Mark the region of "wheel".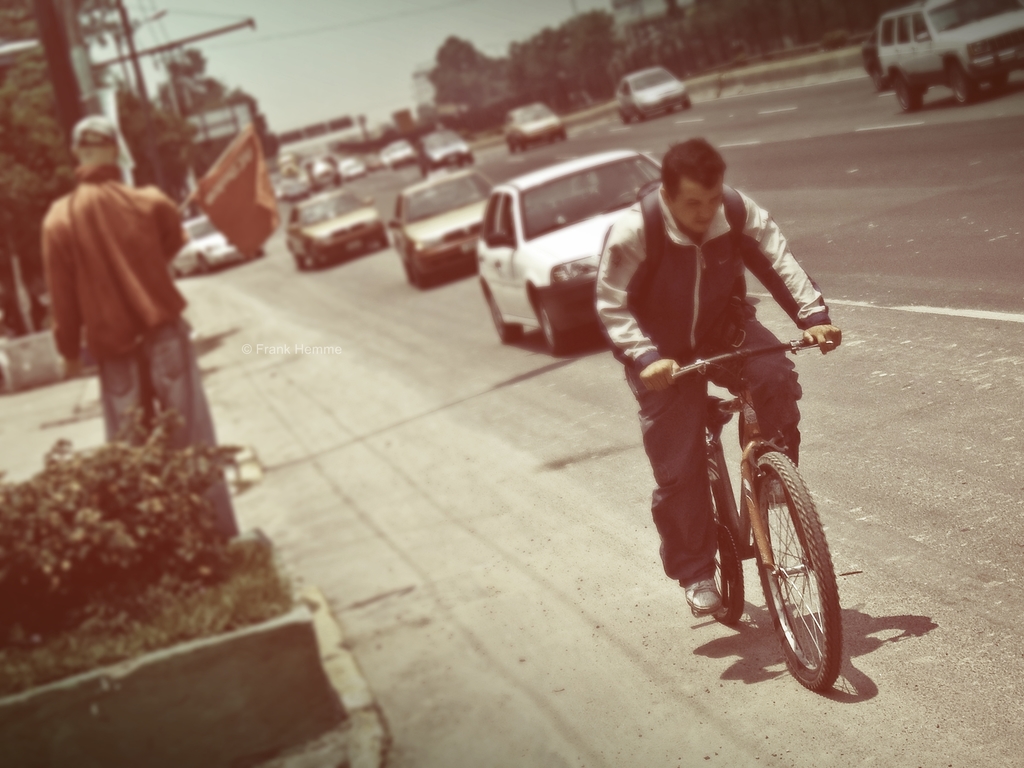
Region: <box>375,225,391,250</box>.
